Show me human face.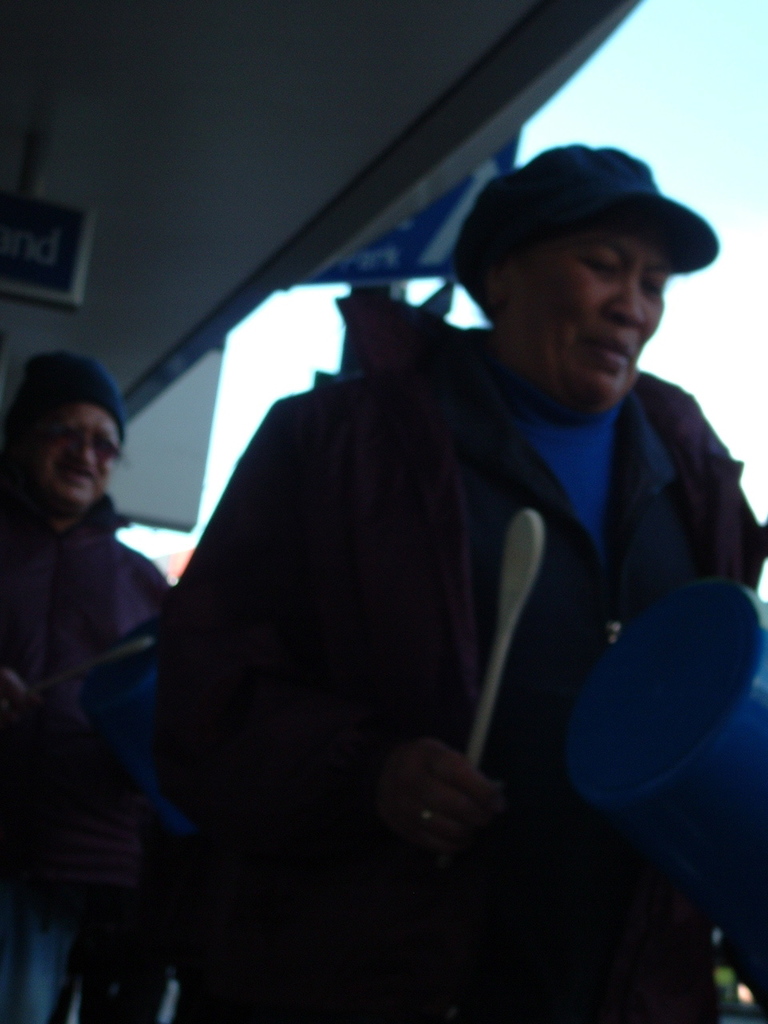
human face is here: detection(30, 398, 118, 512).
